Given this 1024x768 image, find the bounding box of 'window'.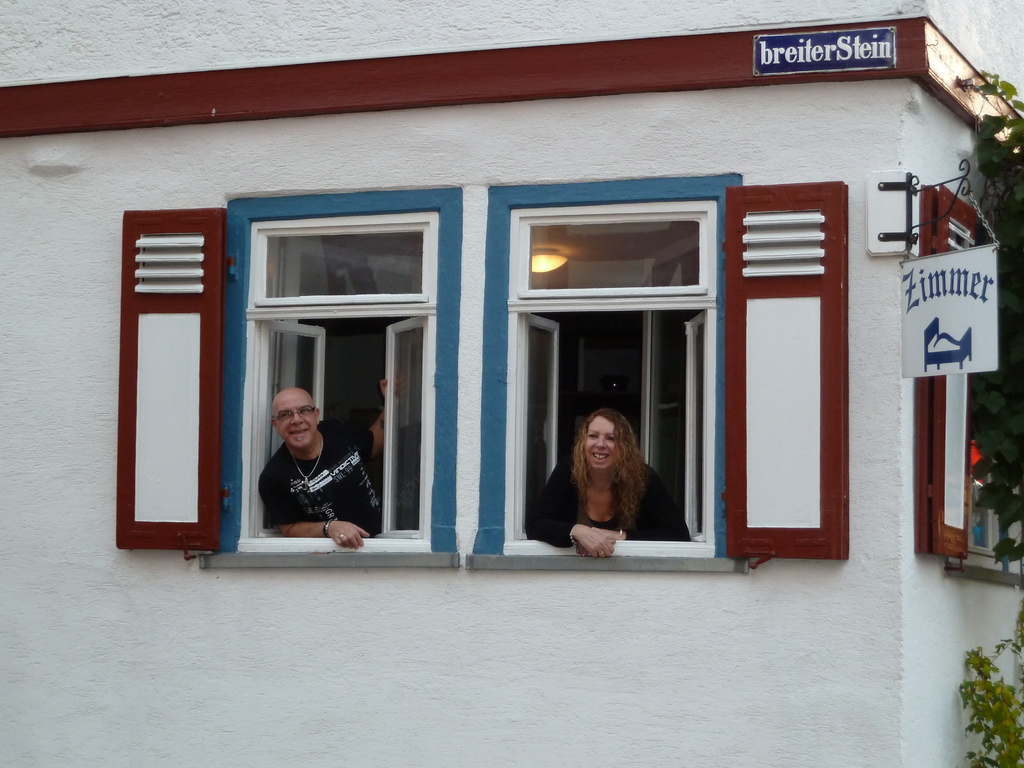
<bbox>201, 173, 746, 579</bbox>.
